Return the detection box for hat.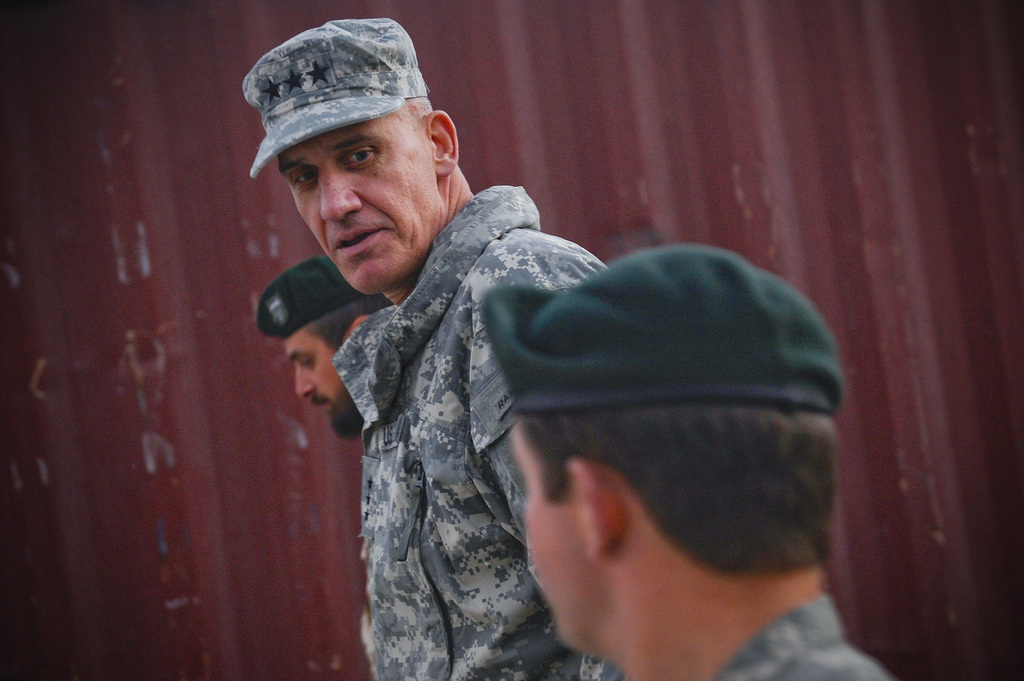
Rect(243, 15, 430, 180).
